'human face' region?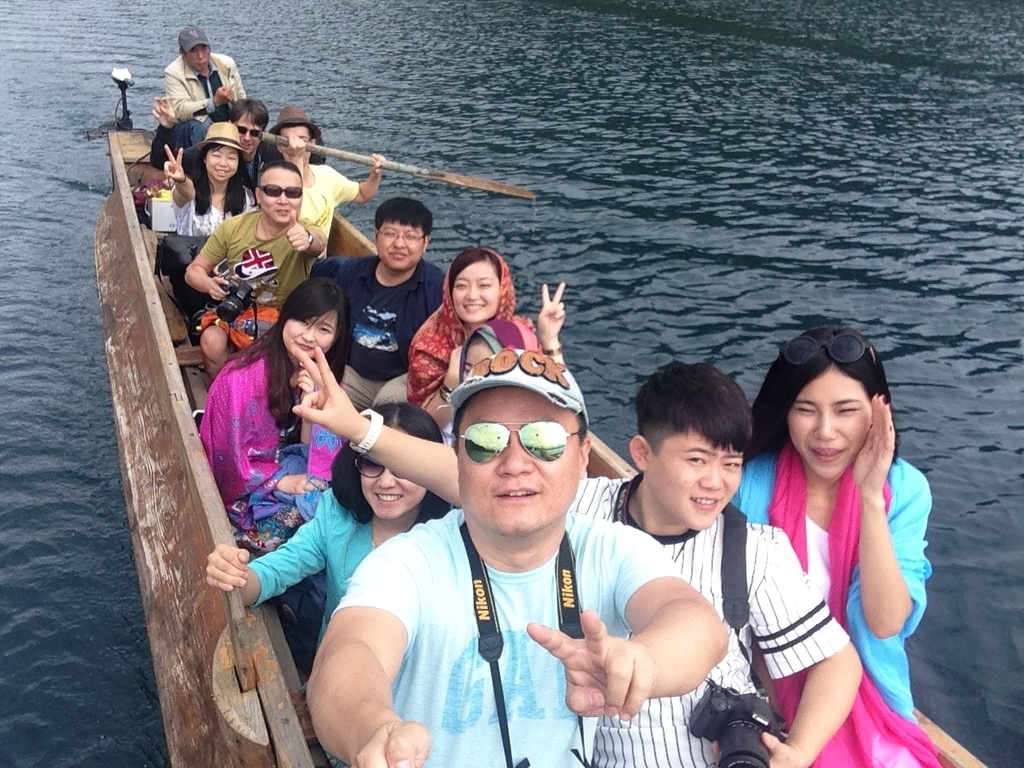
locate(281, 314, 333, 355)
